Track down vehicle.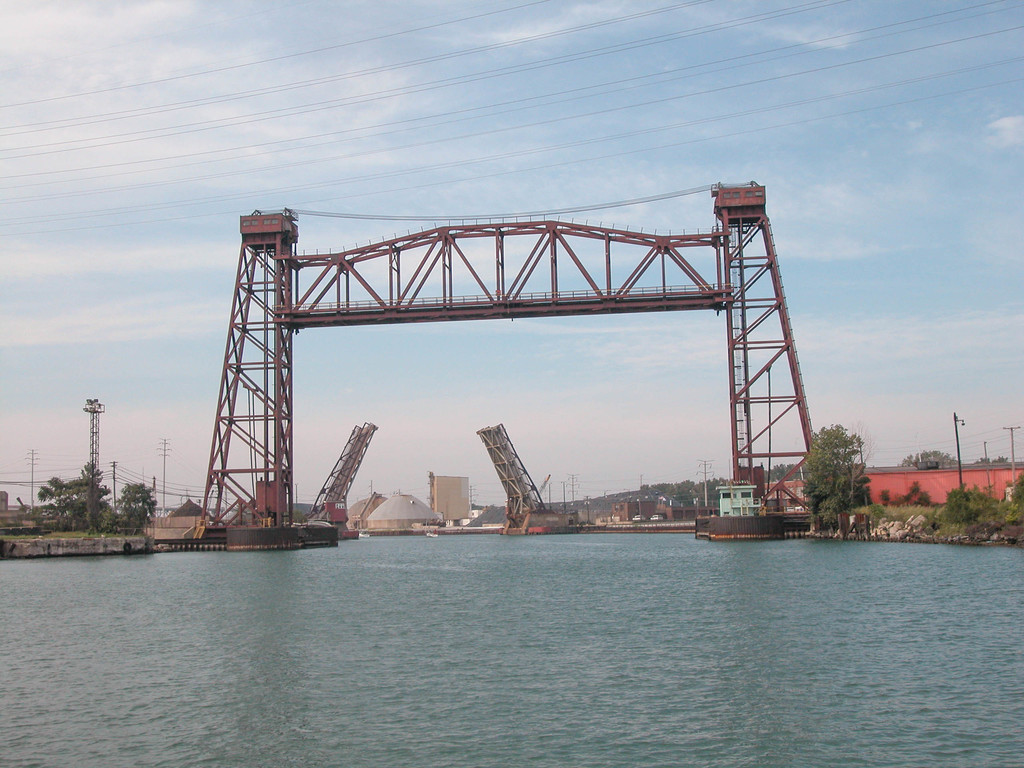
Tracked to bbox(650, 513, 662, 522).
